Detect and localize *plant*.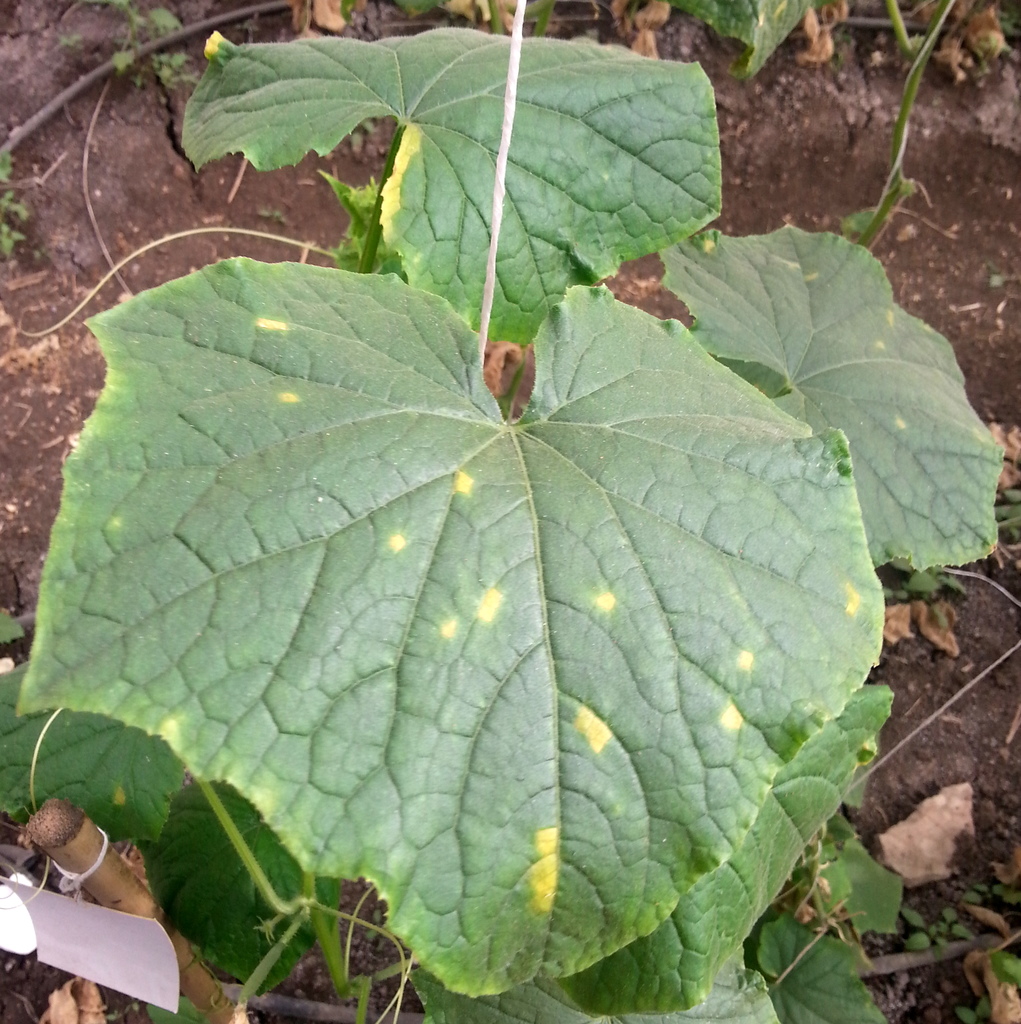
Localized at [0, 0, 1008, 1023].
